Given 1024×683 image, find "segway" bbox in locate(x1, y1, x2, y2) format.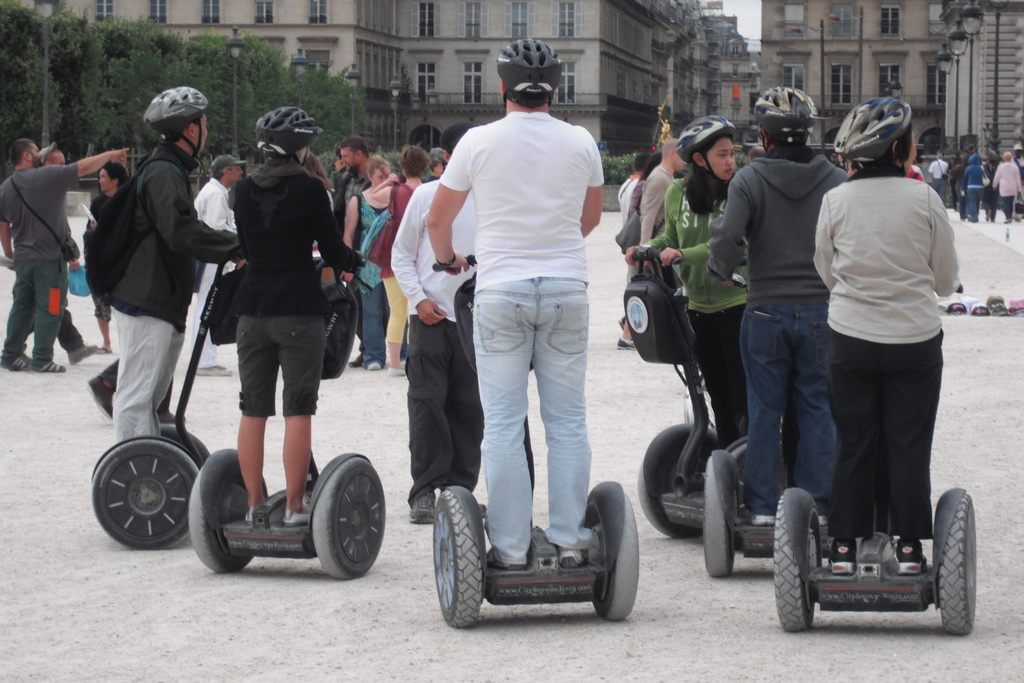
locate(182, 261, 386, 584).
